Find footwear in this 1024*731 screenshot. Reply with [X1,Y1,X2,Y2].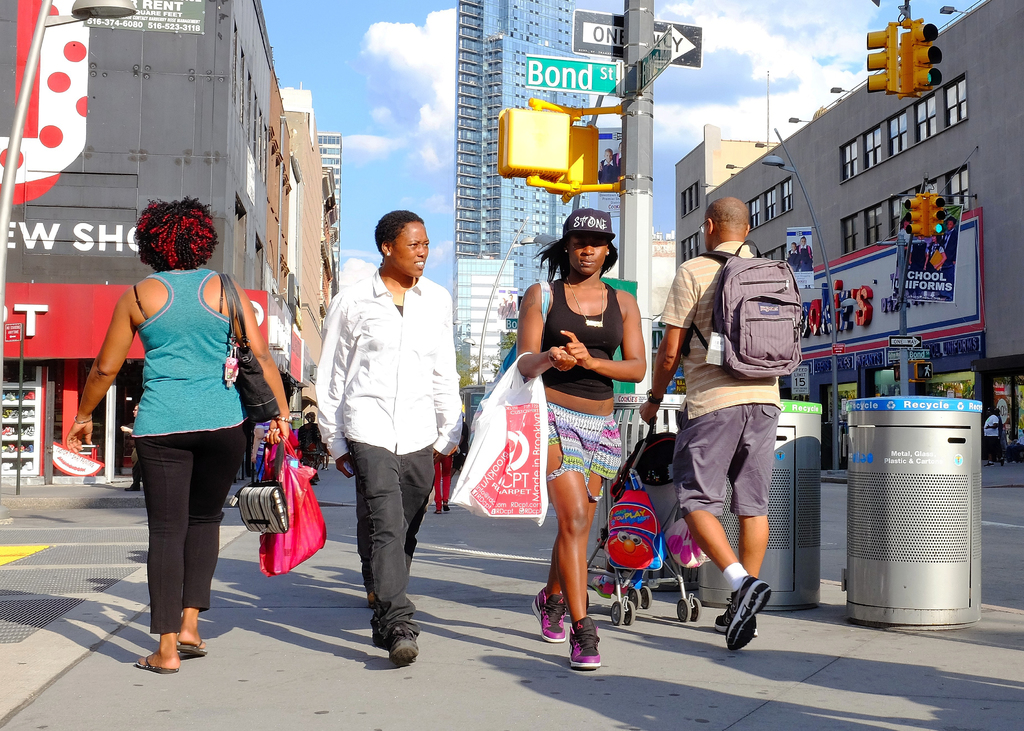
[704,578,751,631].
